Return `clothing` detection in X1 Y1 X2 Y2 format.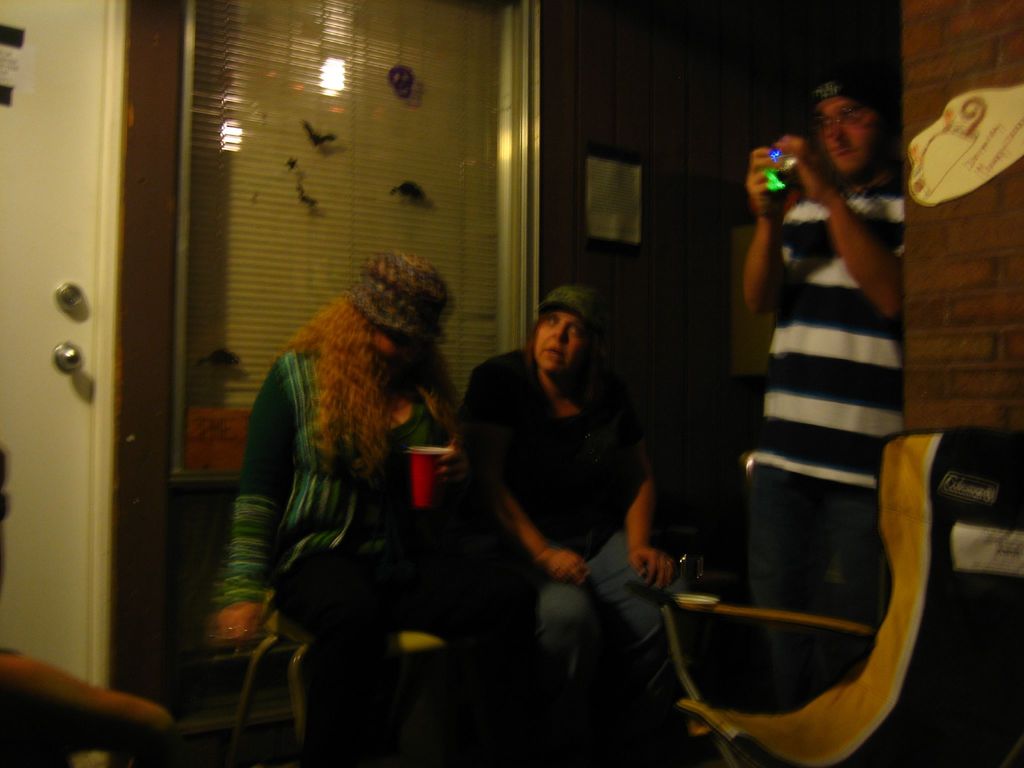
223 356 520 767.
